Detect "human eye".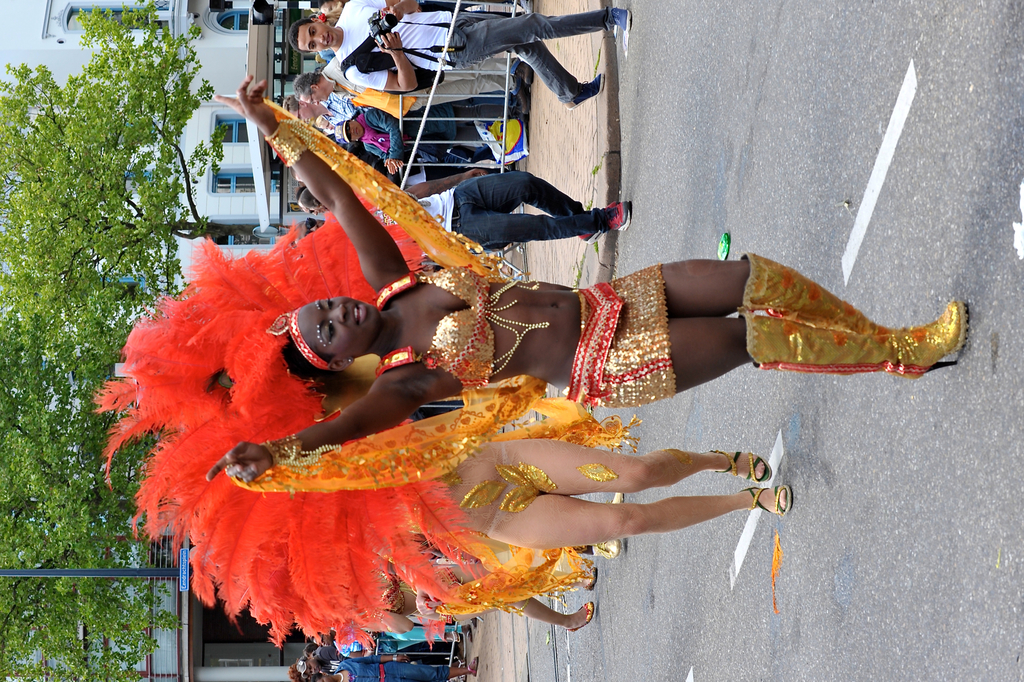
Detected at 310, 41, 316, 50.
